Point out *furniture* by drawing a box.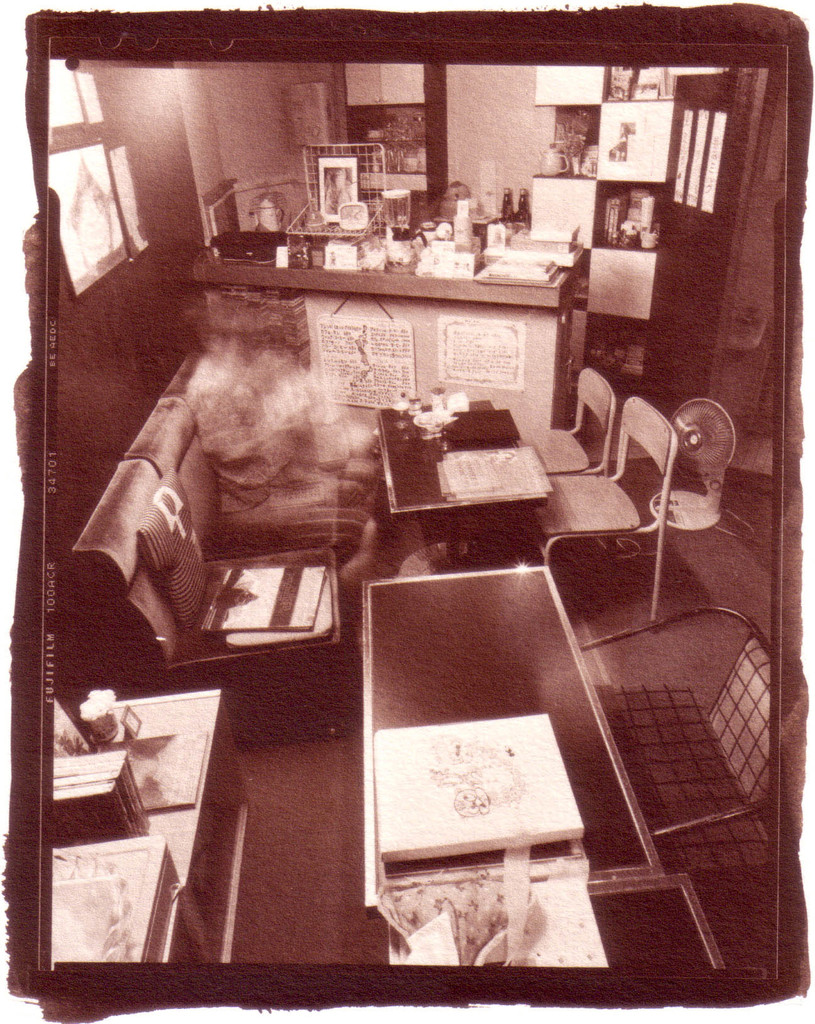
<box>61,353,348,689</box>.
